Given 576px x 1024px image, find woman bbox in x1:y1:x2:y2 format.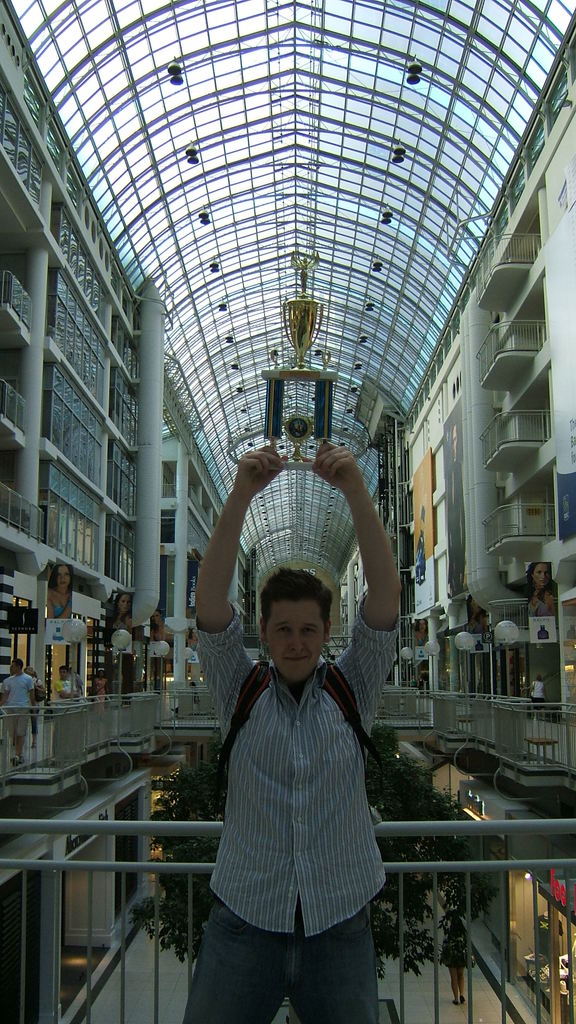
469:594:488:638.
